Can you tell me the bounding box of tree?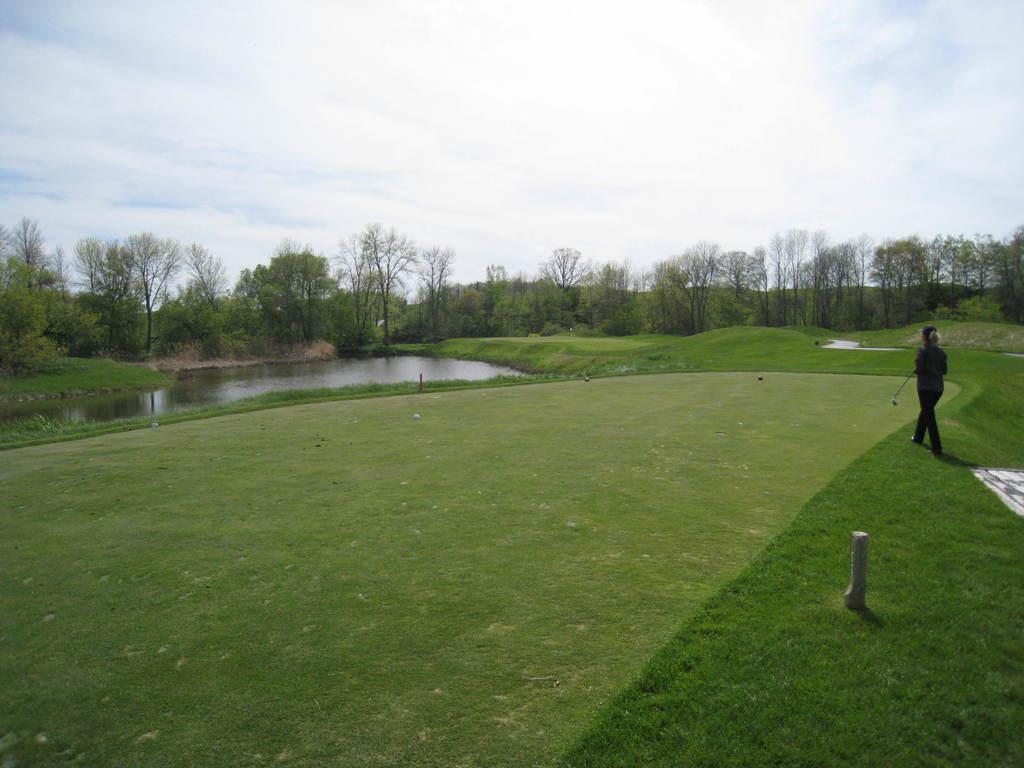
483/260/527/335.
